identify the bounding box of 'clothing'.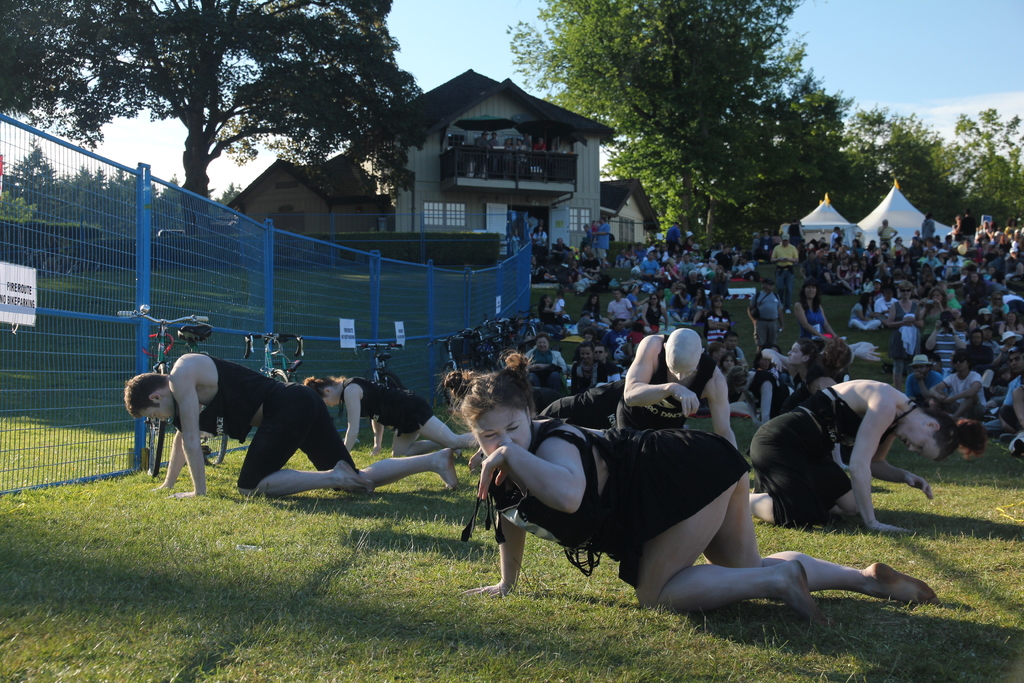
(left=534, top=232, right=548, bottom=247).
